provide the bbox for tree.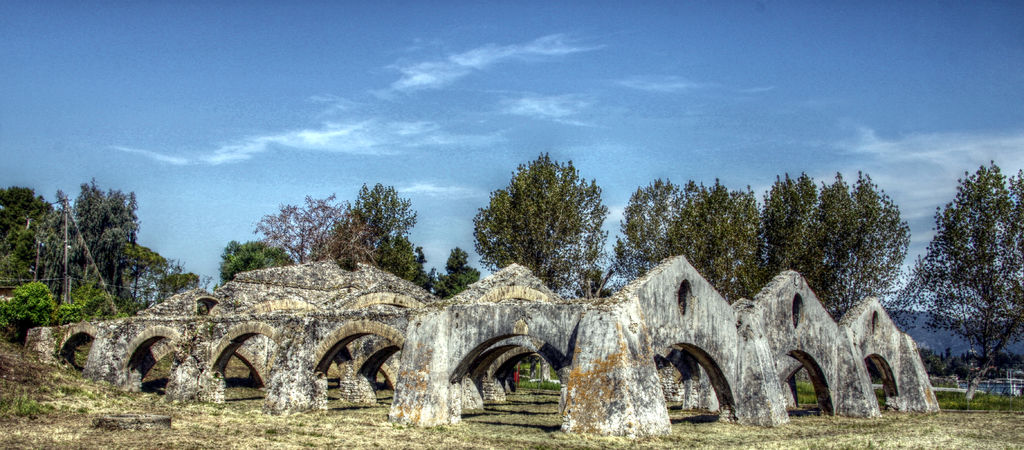
{"left": 346, "top": 184, "right": 420, "bottom": 284}.
